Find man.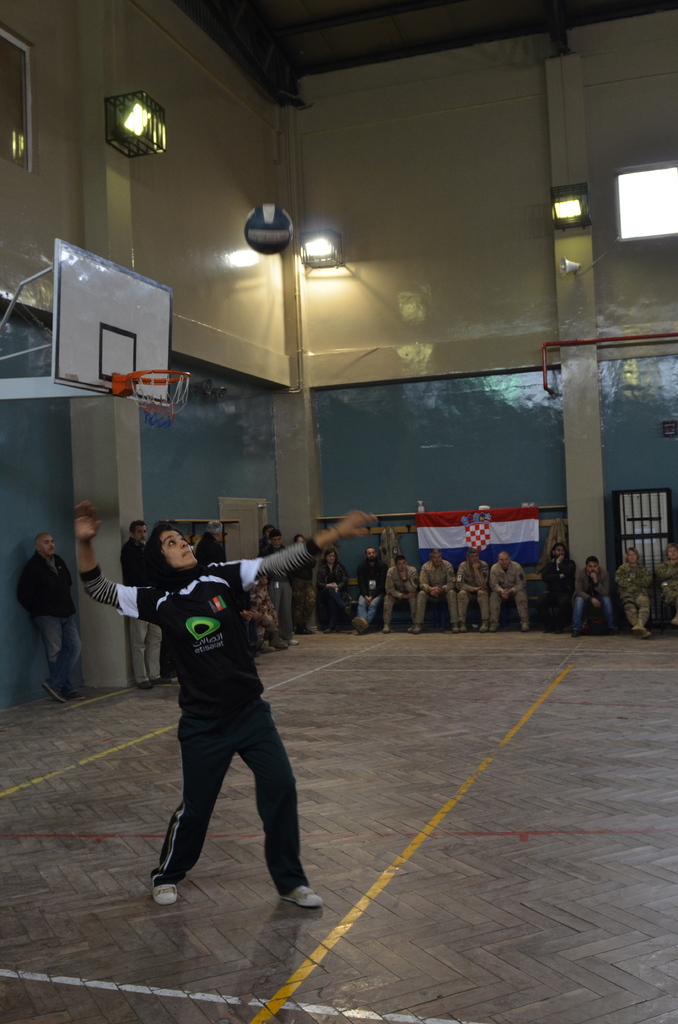
(left=454, top=550, right=496, bottom=637).
